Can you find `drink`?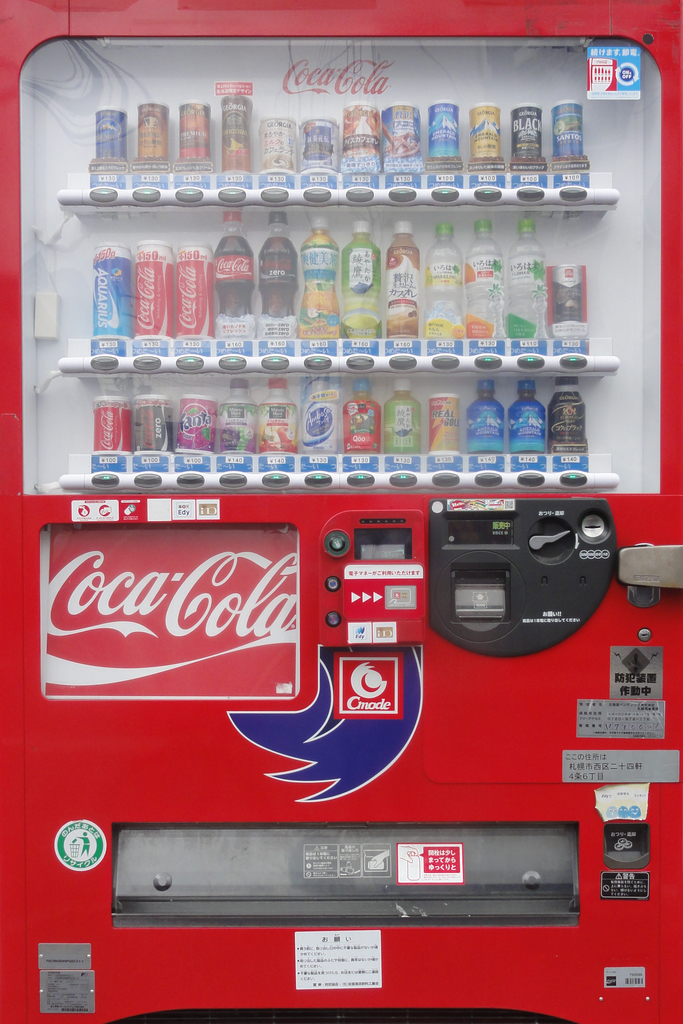
Yes, bounding box: box=[343, 378, 383, 453].
